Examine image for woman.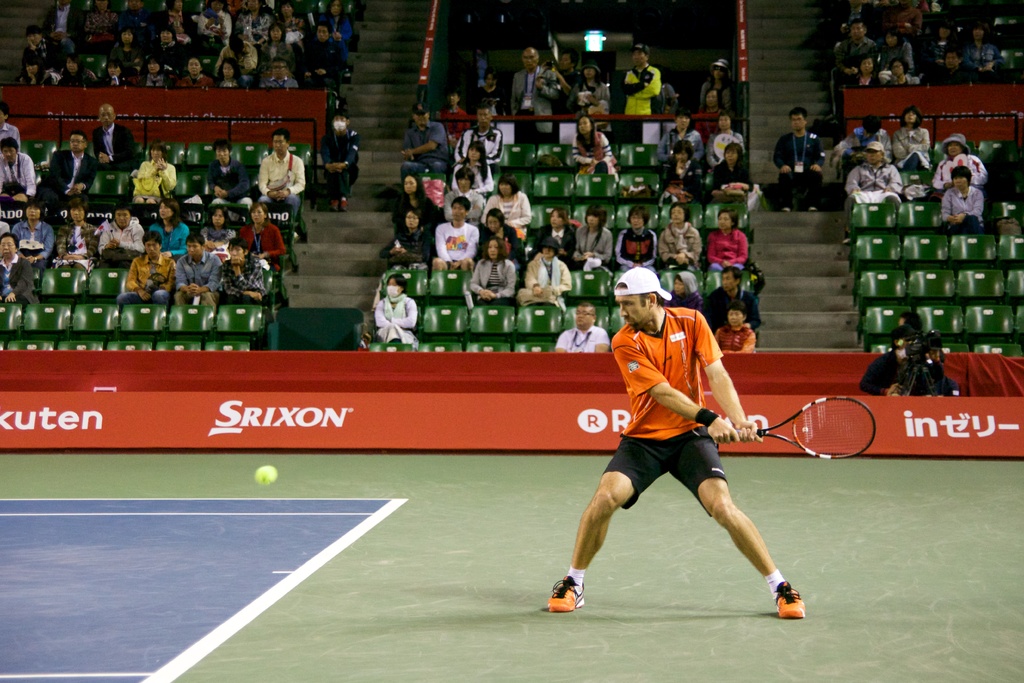
Examination result: {"left": 715, "top": 298, "right": 754, "bottom": 354}.
